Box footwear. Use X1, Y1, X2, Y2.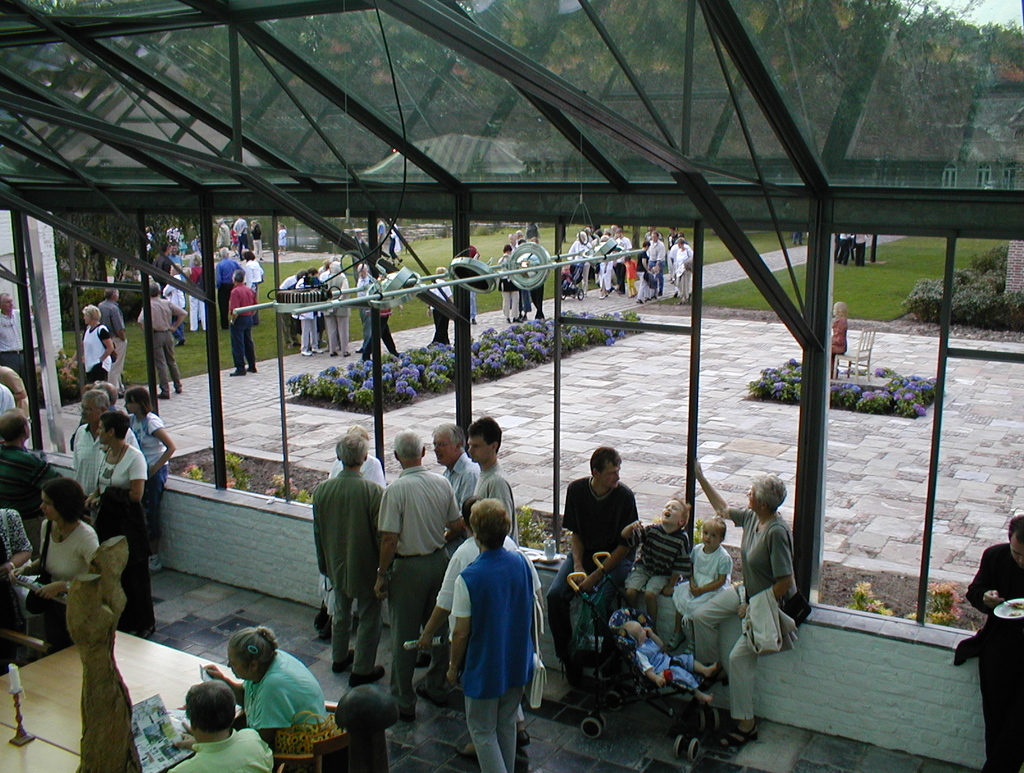
230, 369, 248, 377.
